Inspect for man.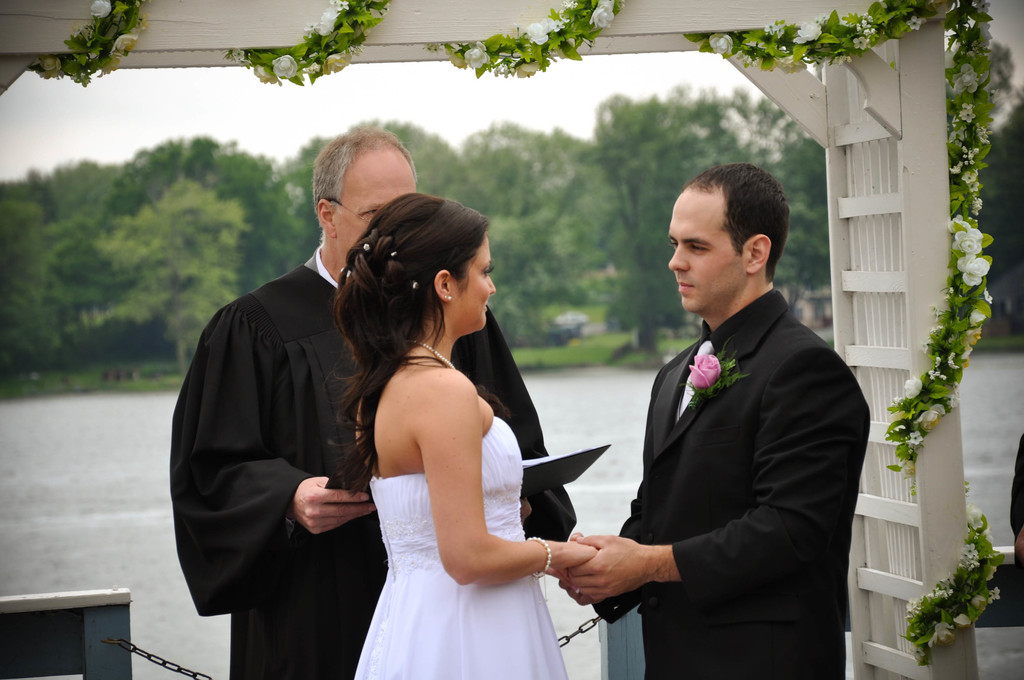
Inspection: 543/152/874/679.
